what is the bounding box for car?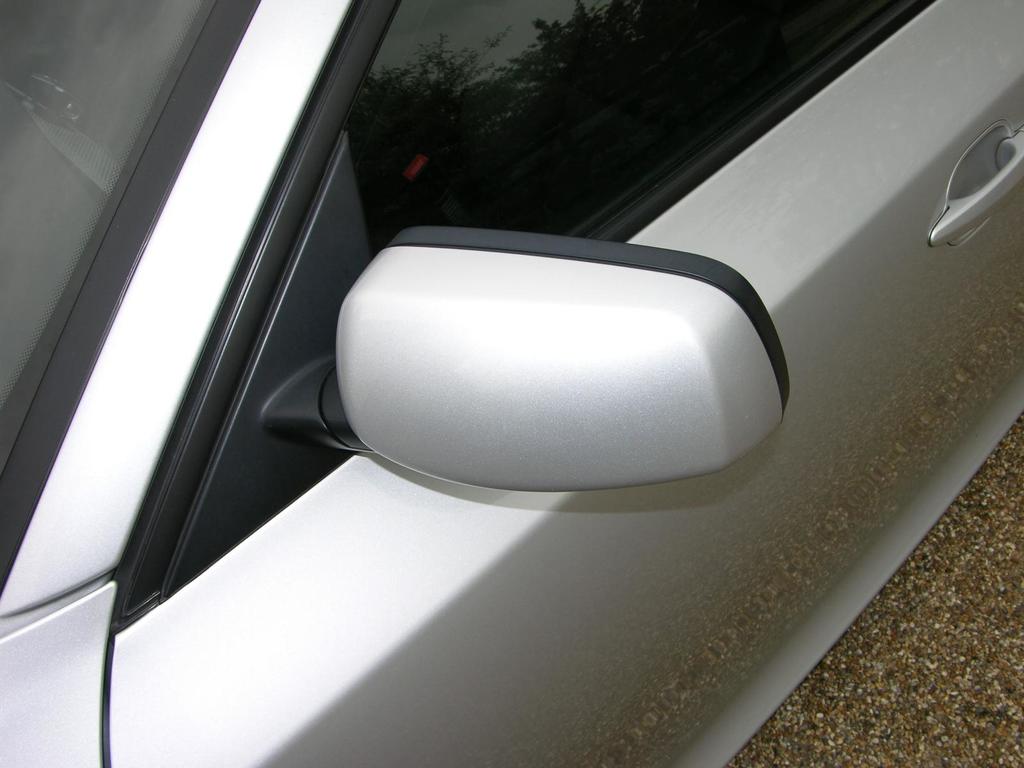
pyautogui.locateOnScreen(0, 0, 1023, 767).
